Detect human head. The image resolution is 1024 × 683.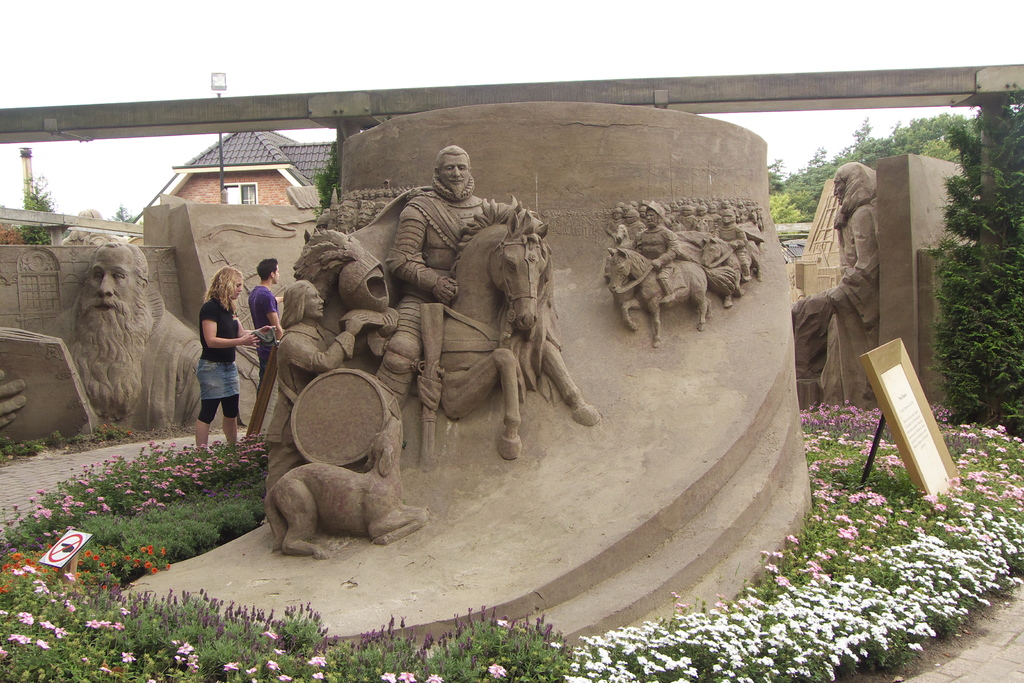
Rect(212, 265, 243, 299).
